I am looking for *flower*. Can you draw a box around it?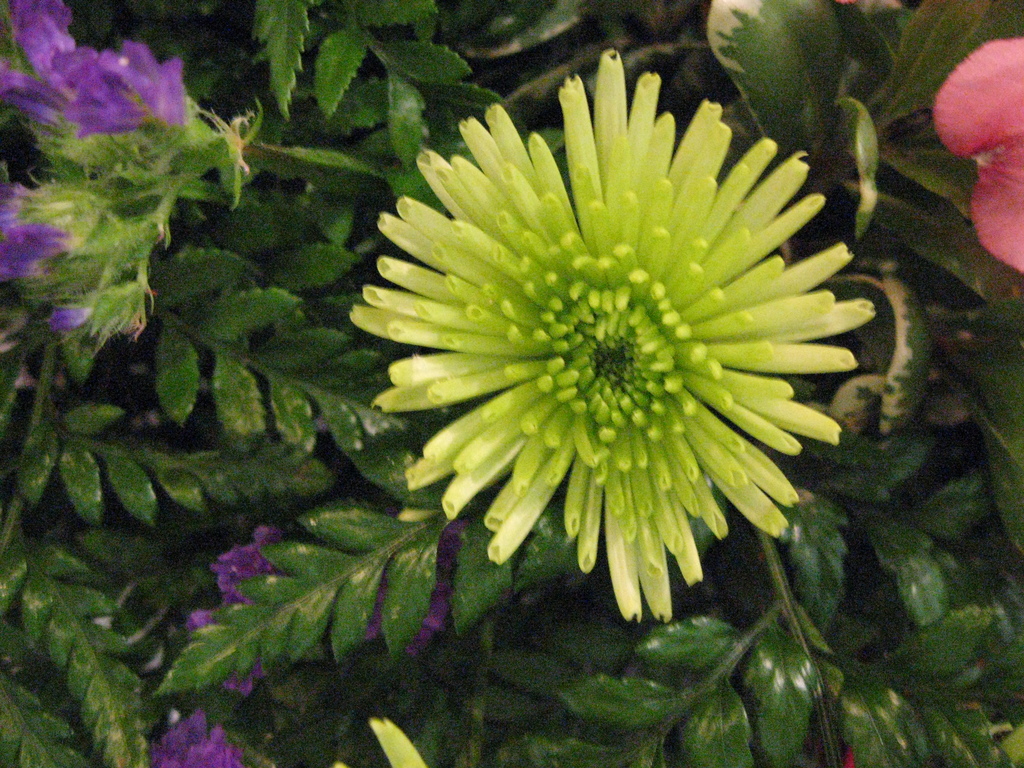
Sure, the bounding box is pyautogui.locateOnScreen(0, 182, 74, 278).
